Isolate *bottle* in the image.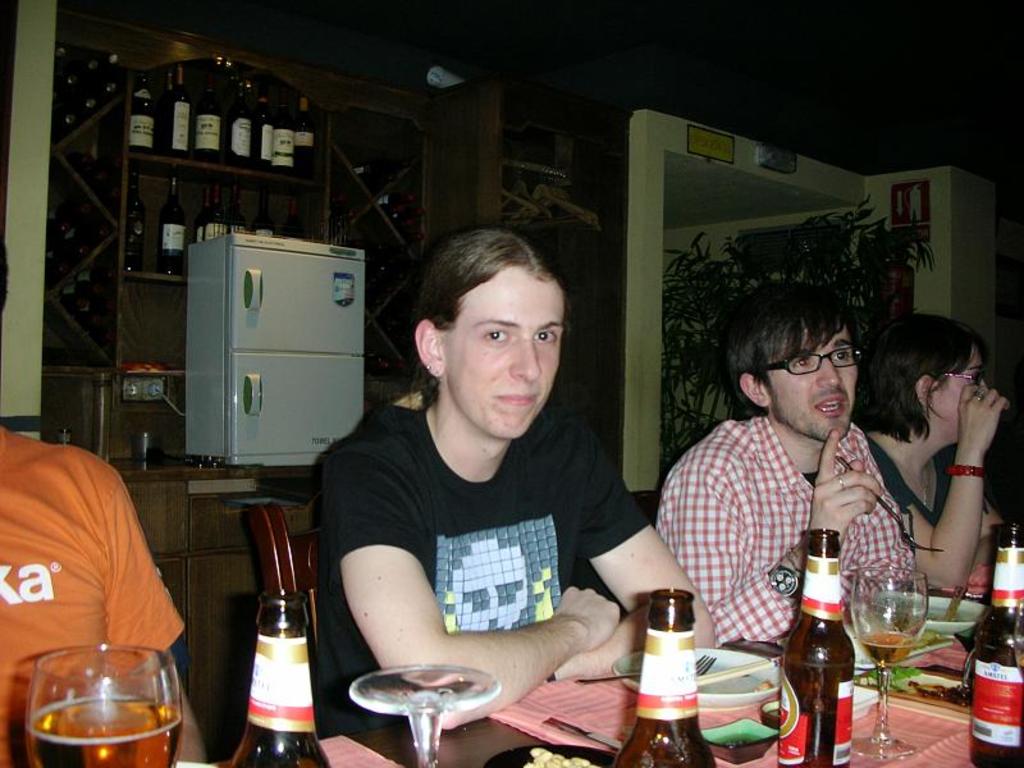
Isolated region: x1=155, y1=64, x2=187, y2=157.
